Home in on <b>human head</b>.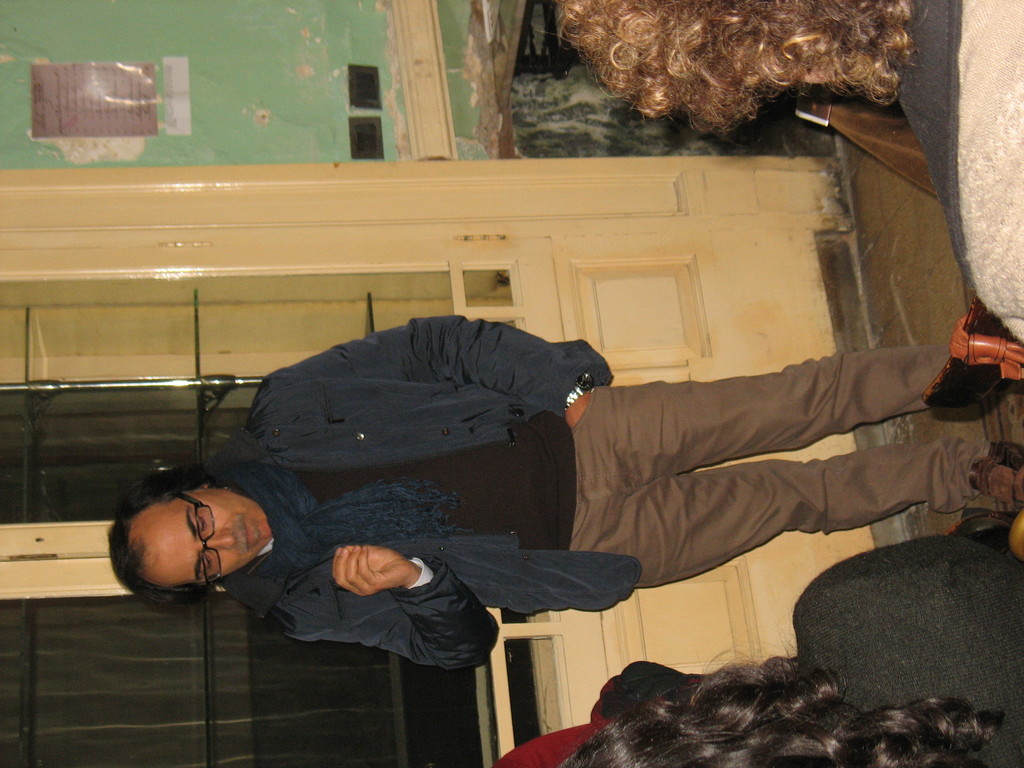
Homed in at locate(556, 0, 888, 129).
